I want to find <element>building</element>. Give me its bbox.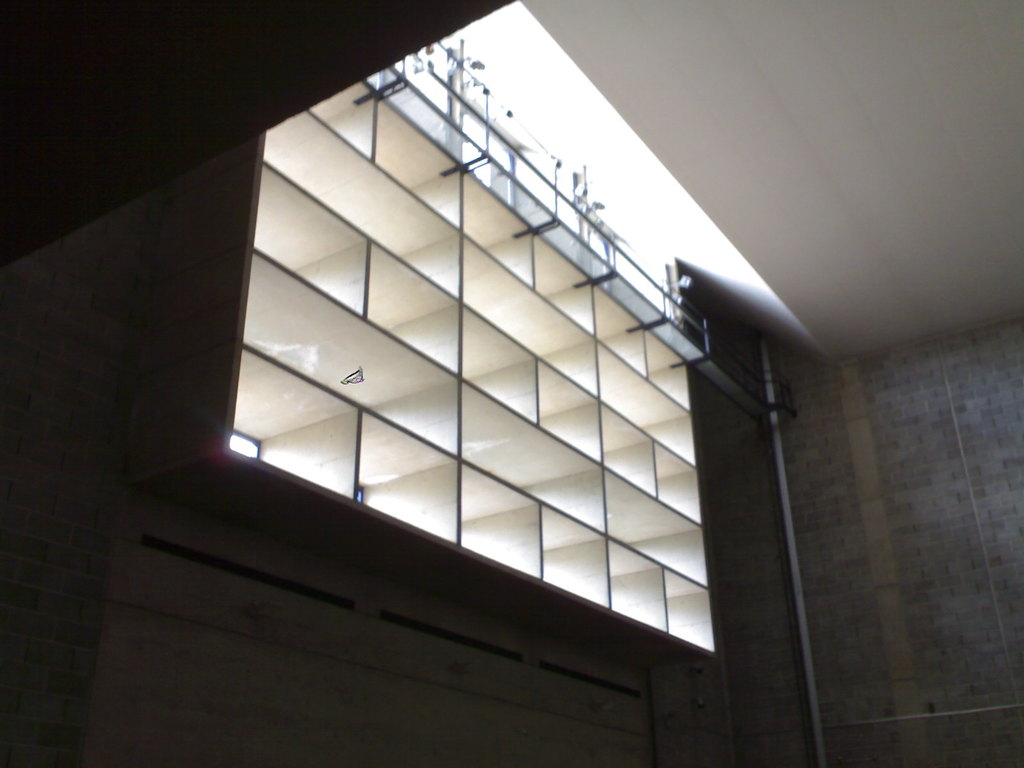
0, 0, 1023, 767.
